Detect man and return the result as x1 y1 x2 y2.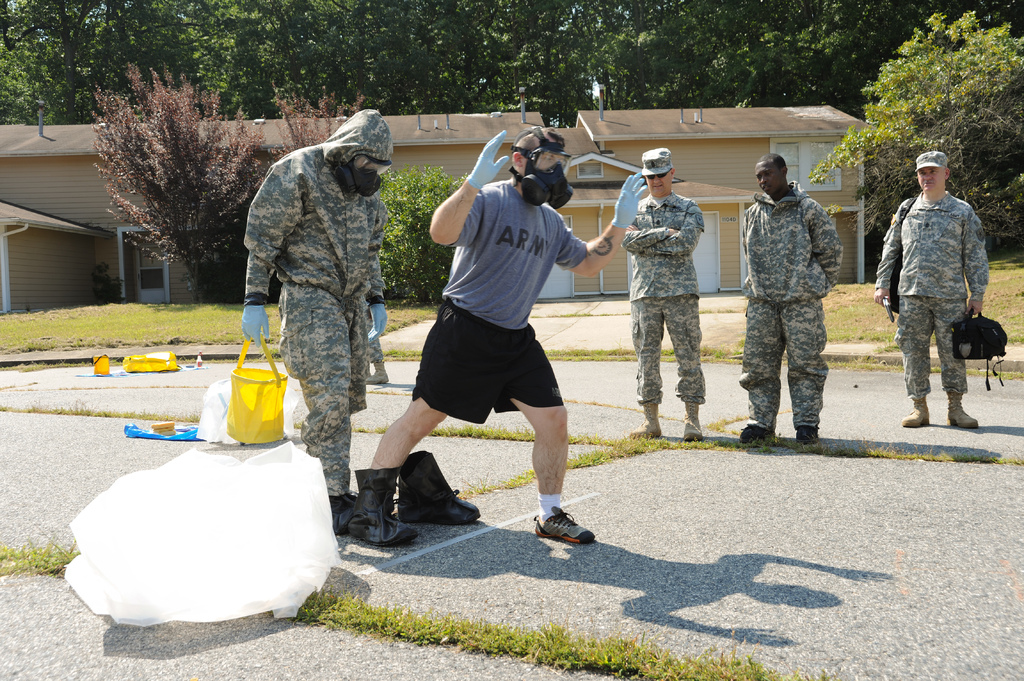
239 103 392 534.
